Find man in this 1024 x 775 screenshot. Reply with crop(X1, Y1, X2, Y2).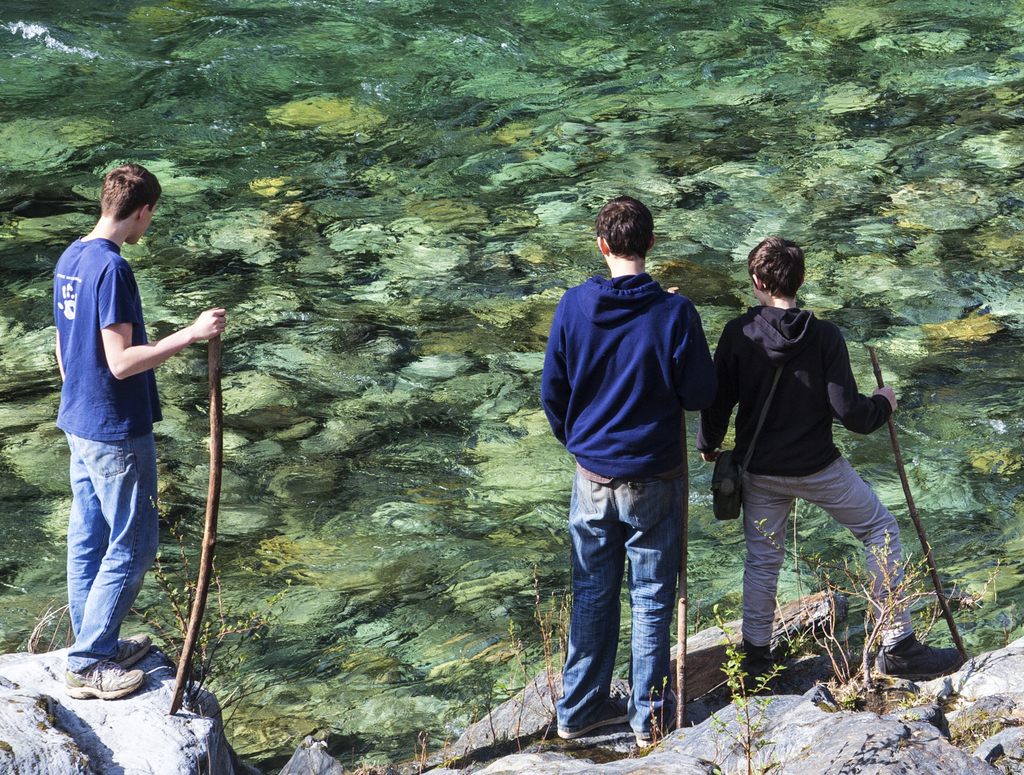
crop(541, 181, 739, 753).
